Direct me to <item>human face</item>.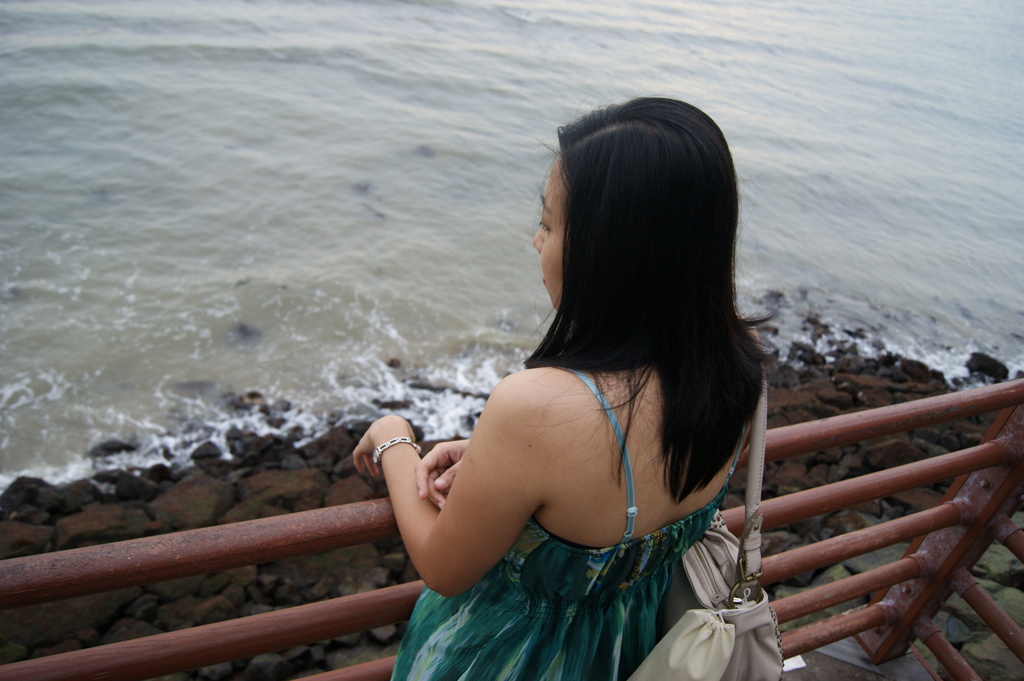
Direction: box(528, 151, 568, 320).
